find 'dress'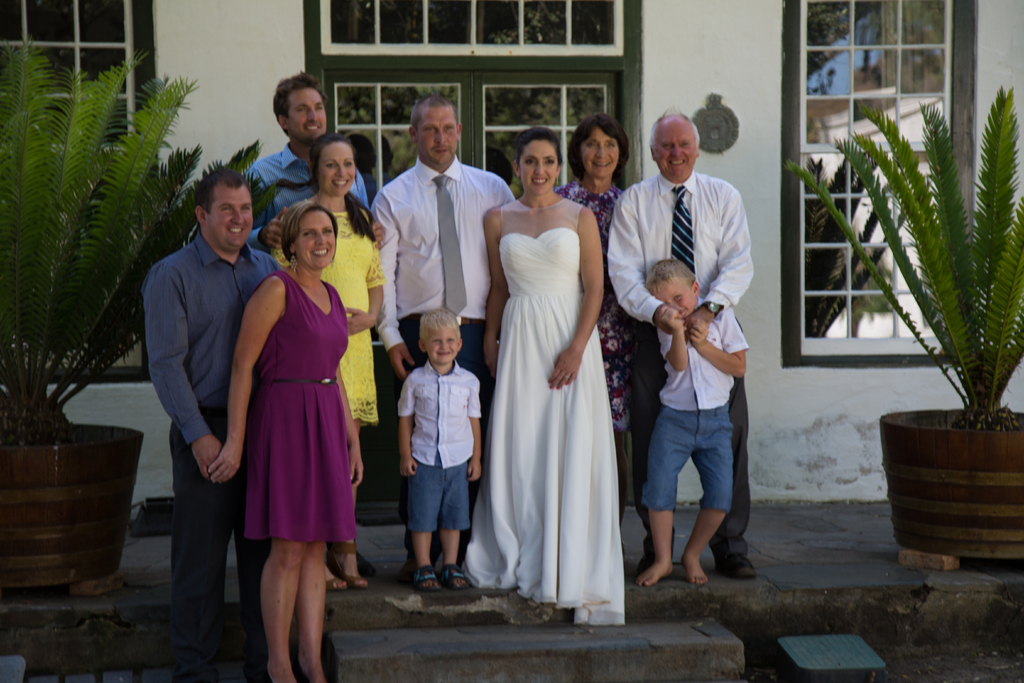
crop(245, 262, 354, 543)
